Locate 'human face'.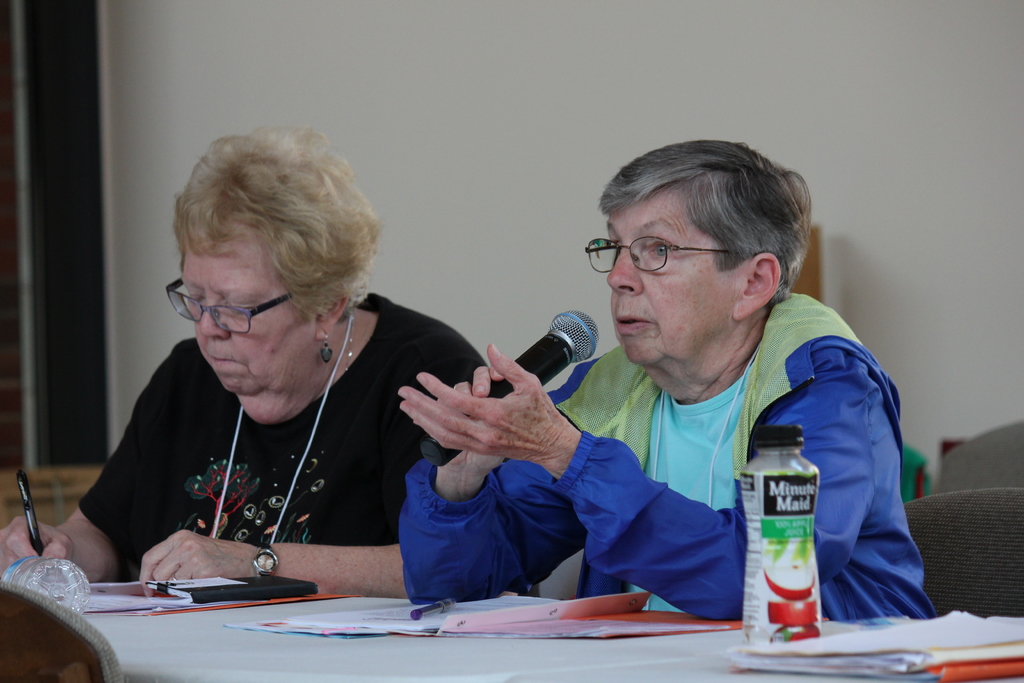
Bounding box: <box>175,243,309,406</box>.
